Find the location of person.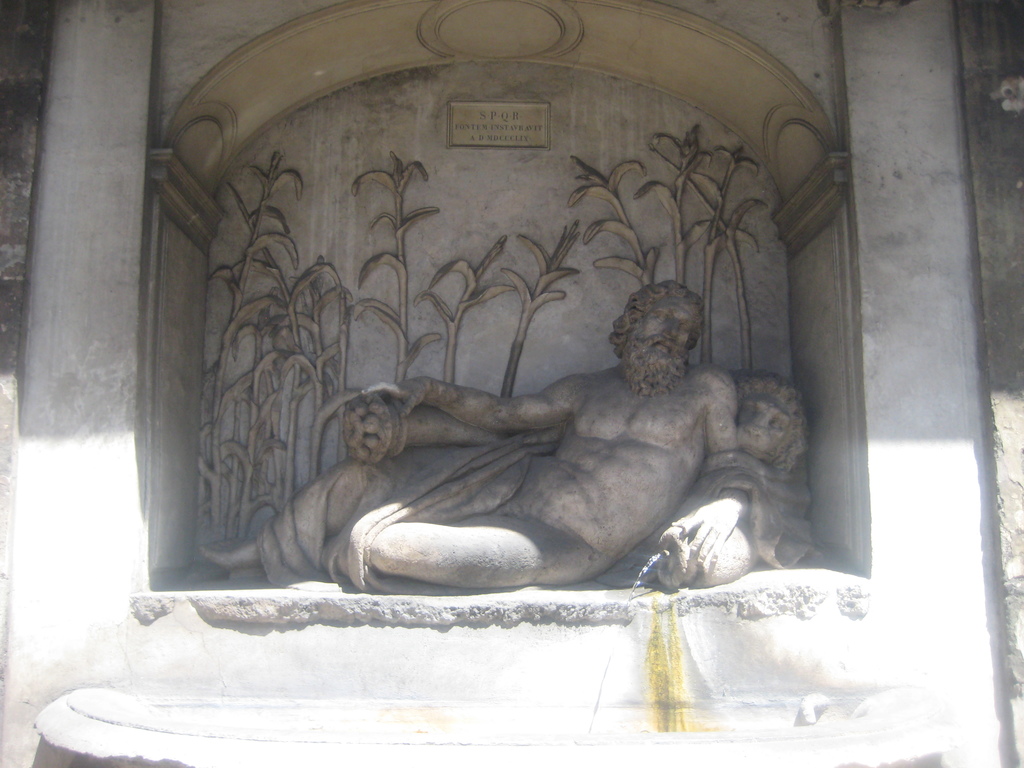
Location: locate(199, 281, 751, 595).
